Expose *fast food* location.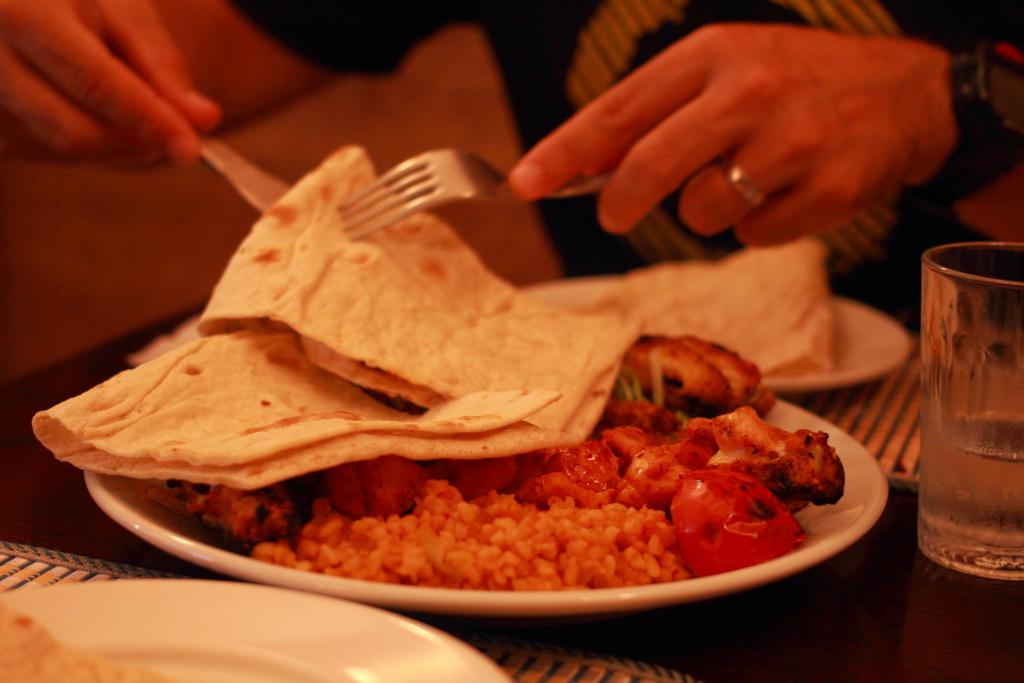
Exposed at [left=37, top=330, right=570, bottom=472].
